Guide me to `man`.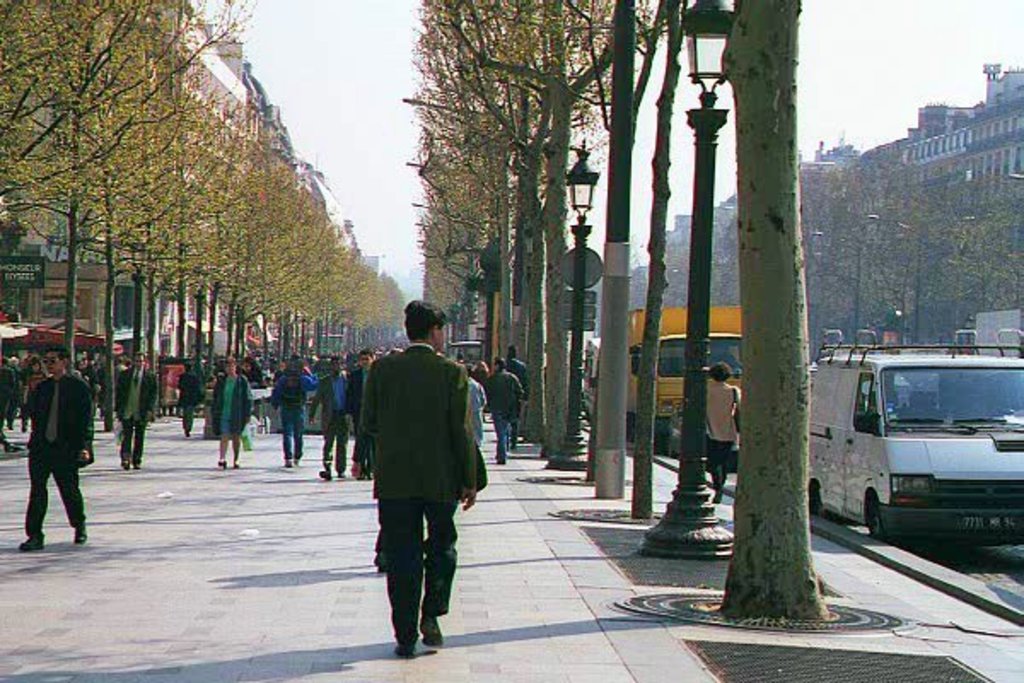
Guidance: <box>17,345,92,553</box>.
